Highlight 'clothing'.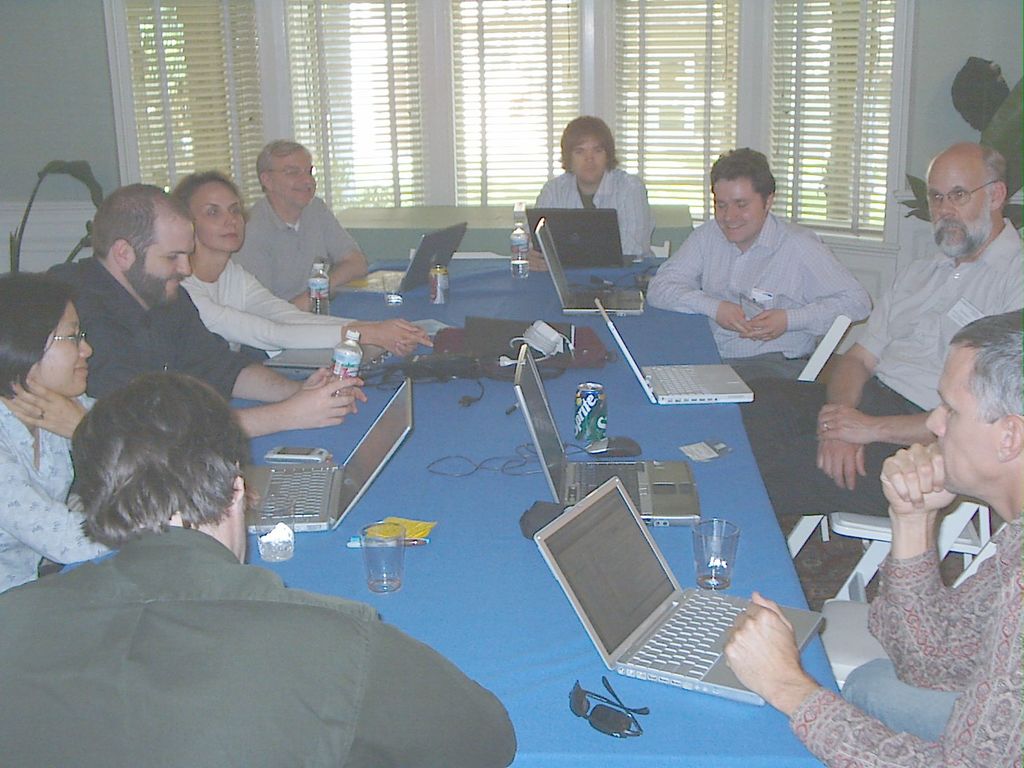
Highlighted region: pyautogui.locateOnScreen(538, 164, 659, 262).
